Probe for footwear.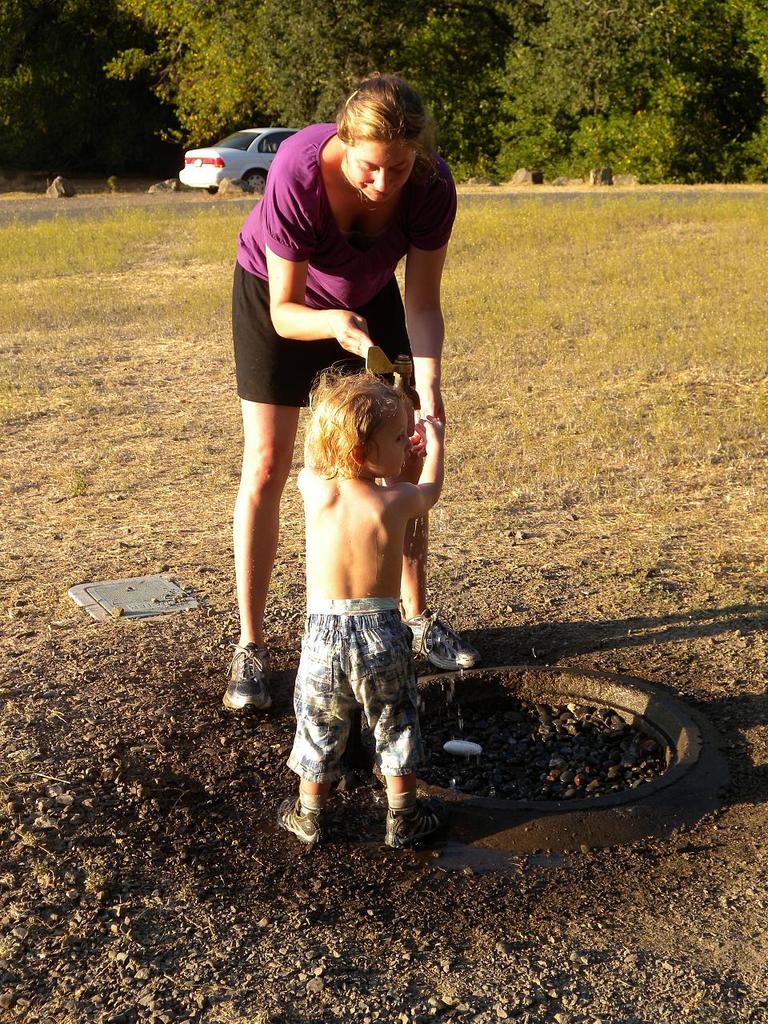
Probe result: pyautogui.locateOnScreen(226, 633, 273, 710).
